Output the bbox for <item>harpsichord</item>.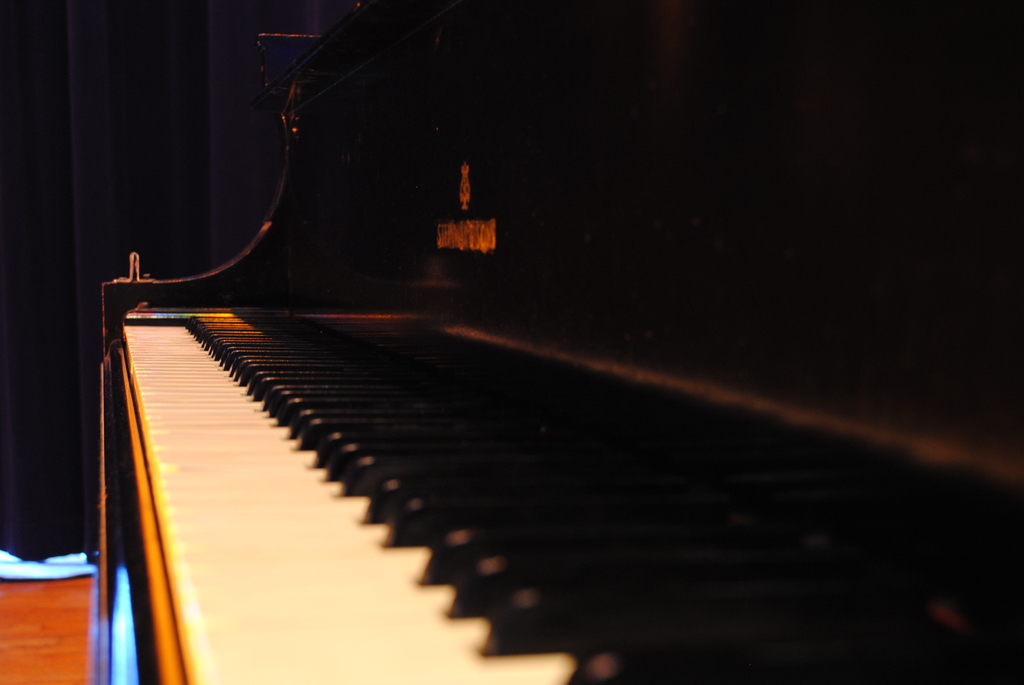
<region>95, 0, 1023, 684</region>.
